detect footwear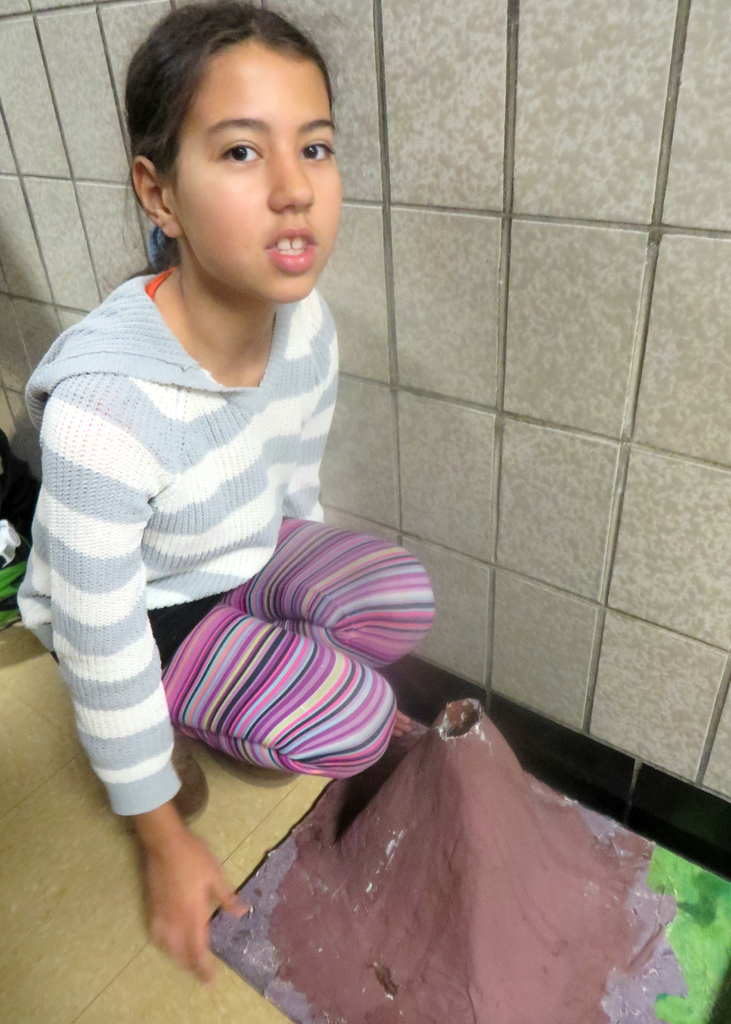
168/732/218/828
